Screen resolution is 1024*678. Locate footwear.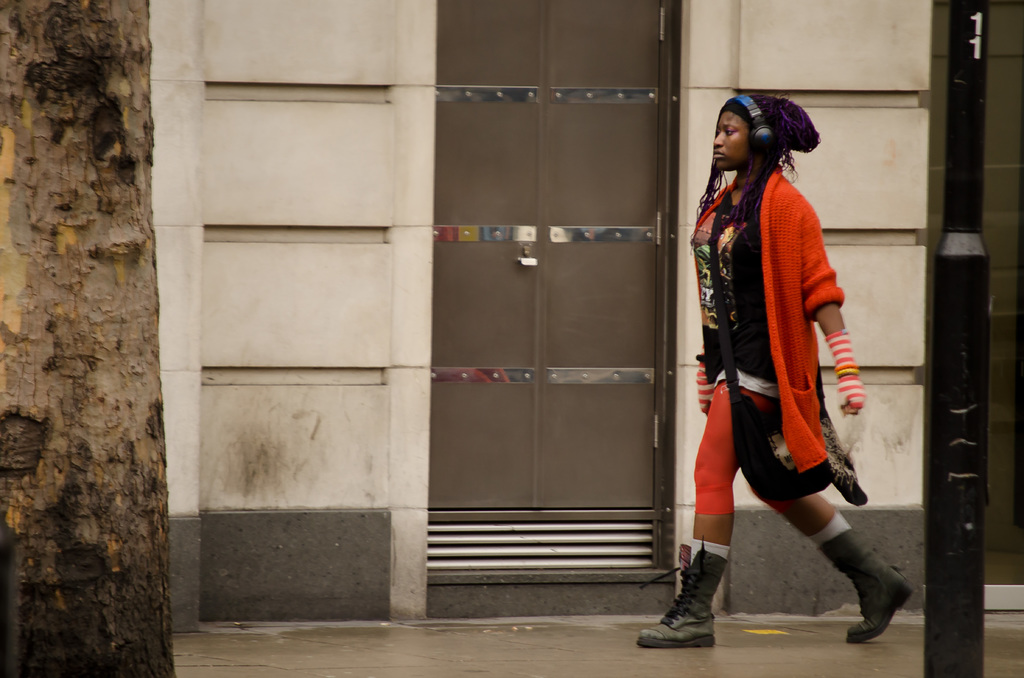
x1=819 y1=520 x2=911 y2=645.
